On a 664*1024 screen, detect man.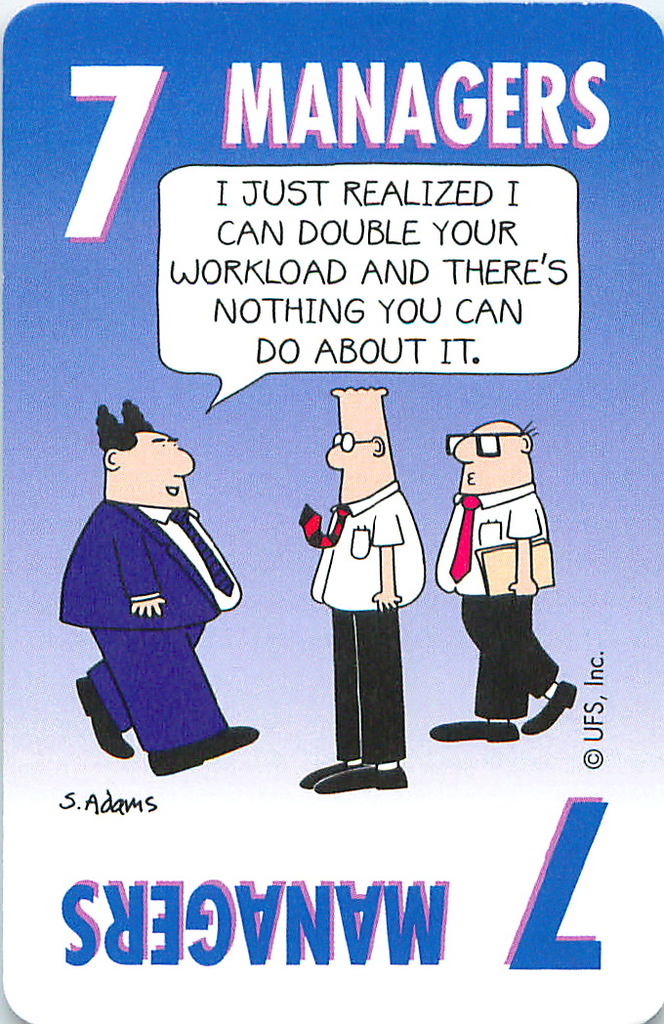
299, 386, 407, 799.
